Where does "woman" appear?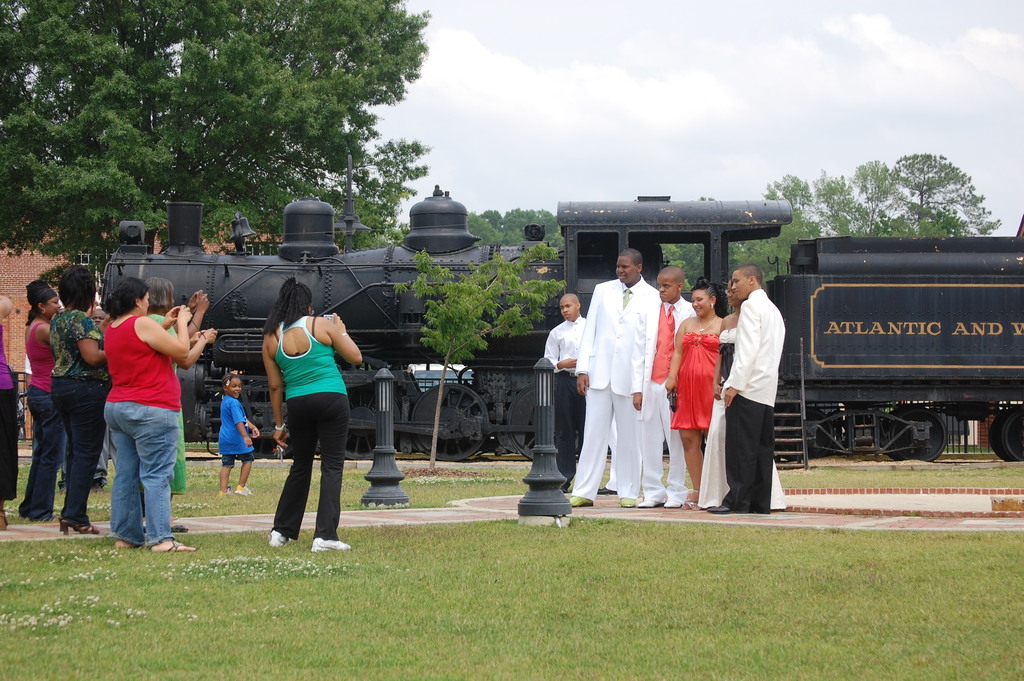
Appears at box=[47, 263, 113, 539].
